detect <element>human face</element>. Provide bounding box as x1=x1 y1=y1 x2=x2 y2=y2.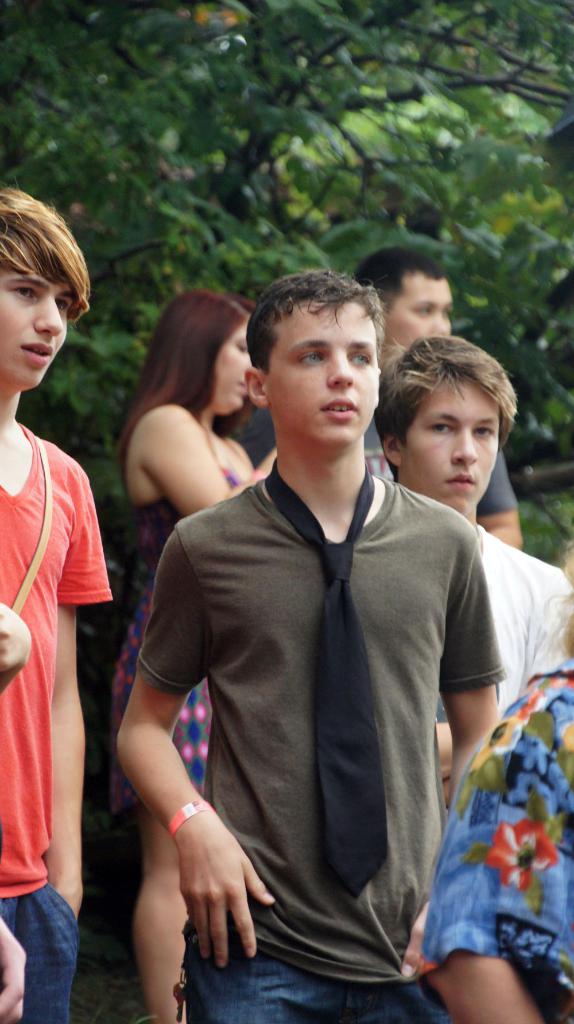
x1=222 y1=325 x2=248 y2=414.
